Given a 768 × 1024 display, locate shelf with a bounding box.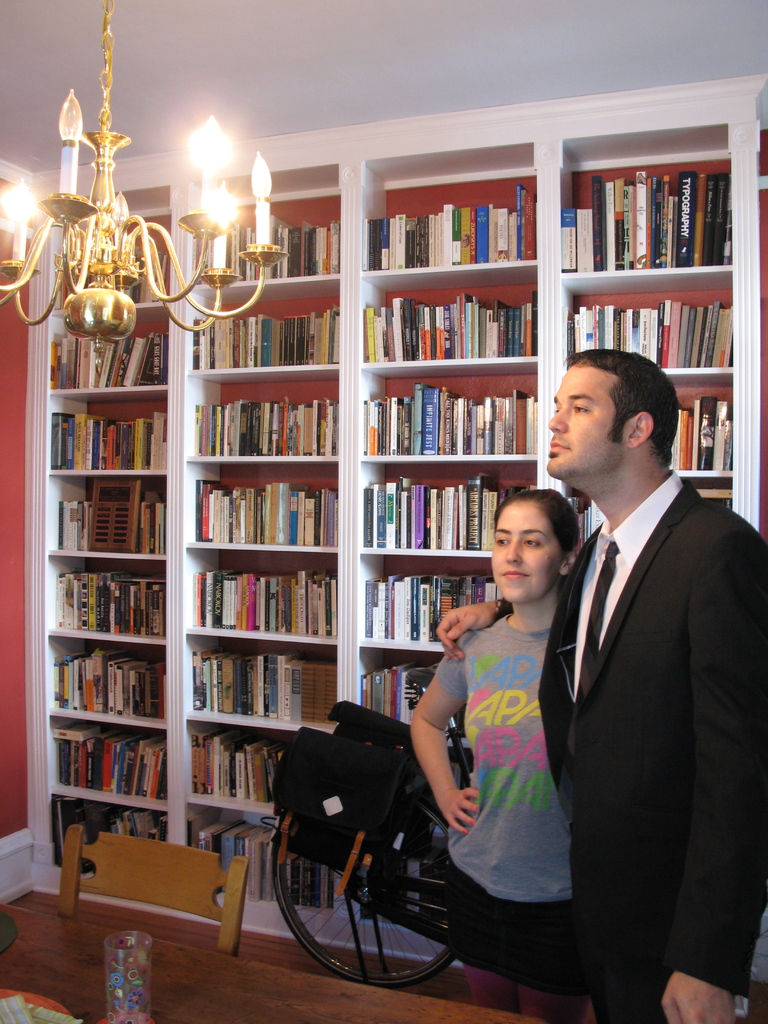
Located: box=[196, 183, 334, 288].
